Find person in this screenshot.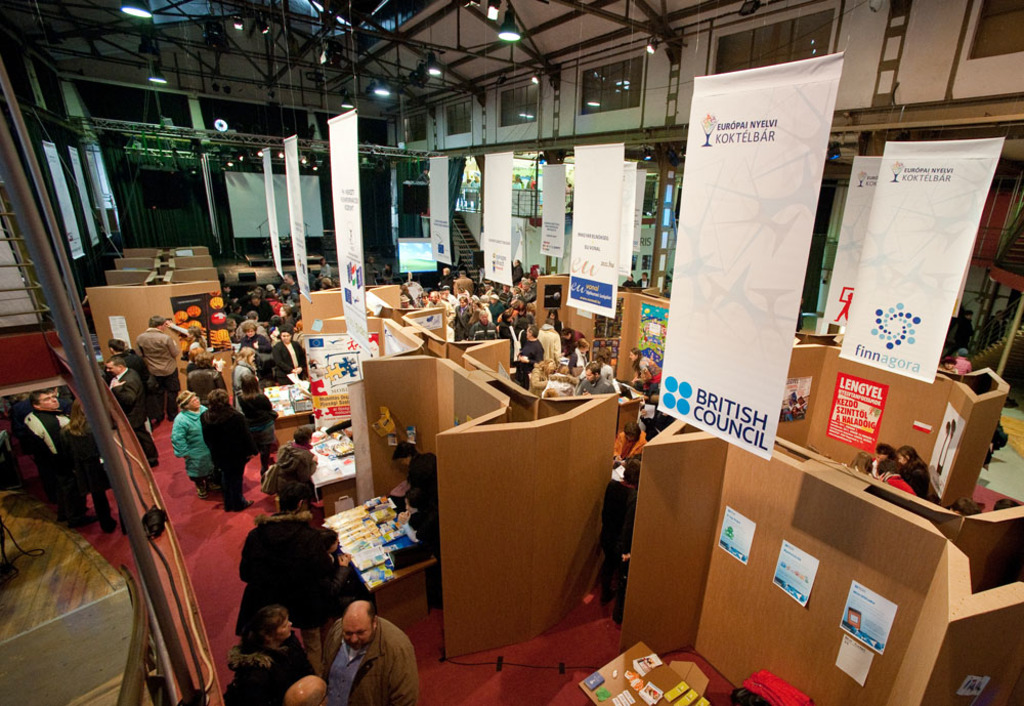
The bounding box for person is 321,599,419,705.
